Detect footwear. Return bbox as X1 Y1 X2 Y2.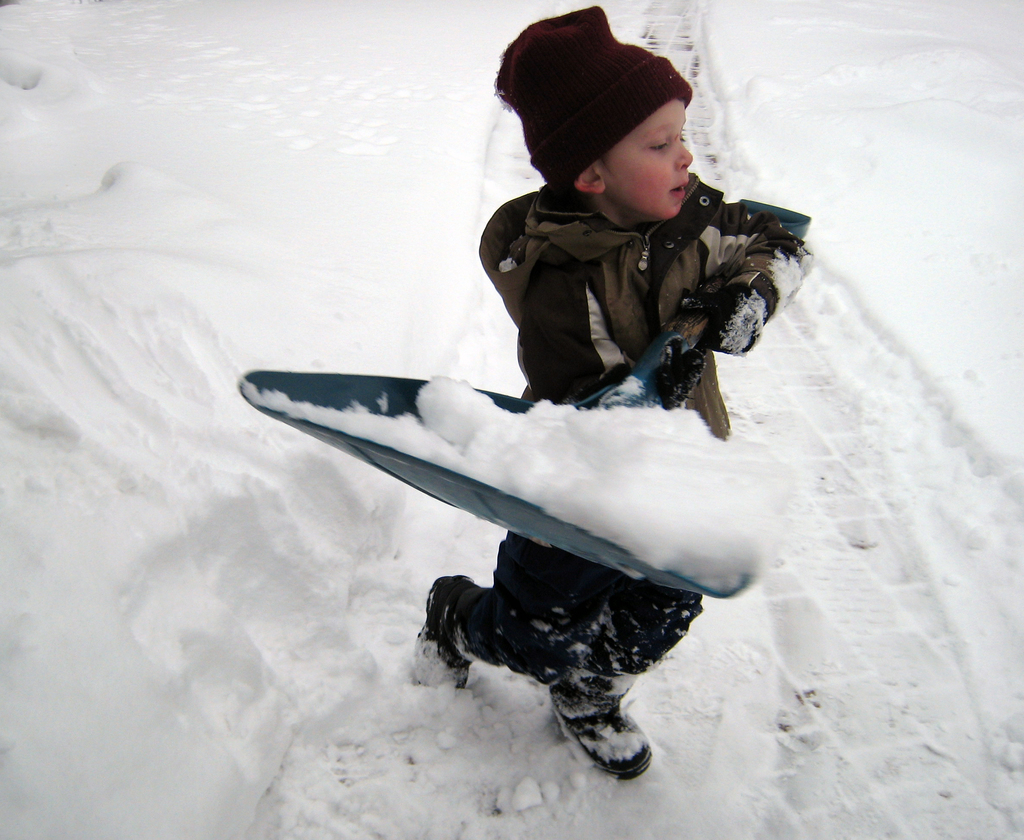
410 574 474 691.
